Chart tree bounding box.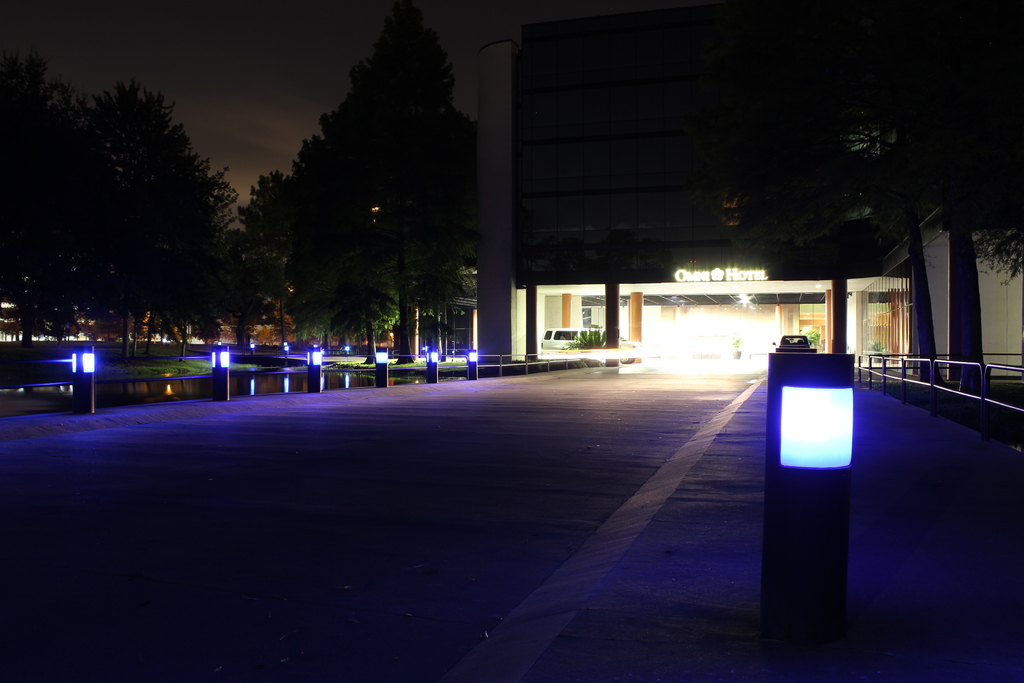
Charted: Rect(261, 8, 492, 355).
